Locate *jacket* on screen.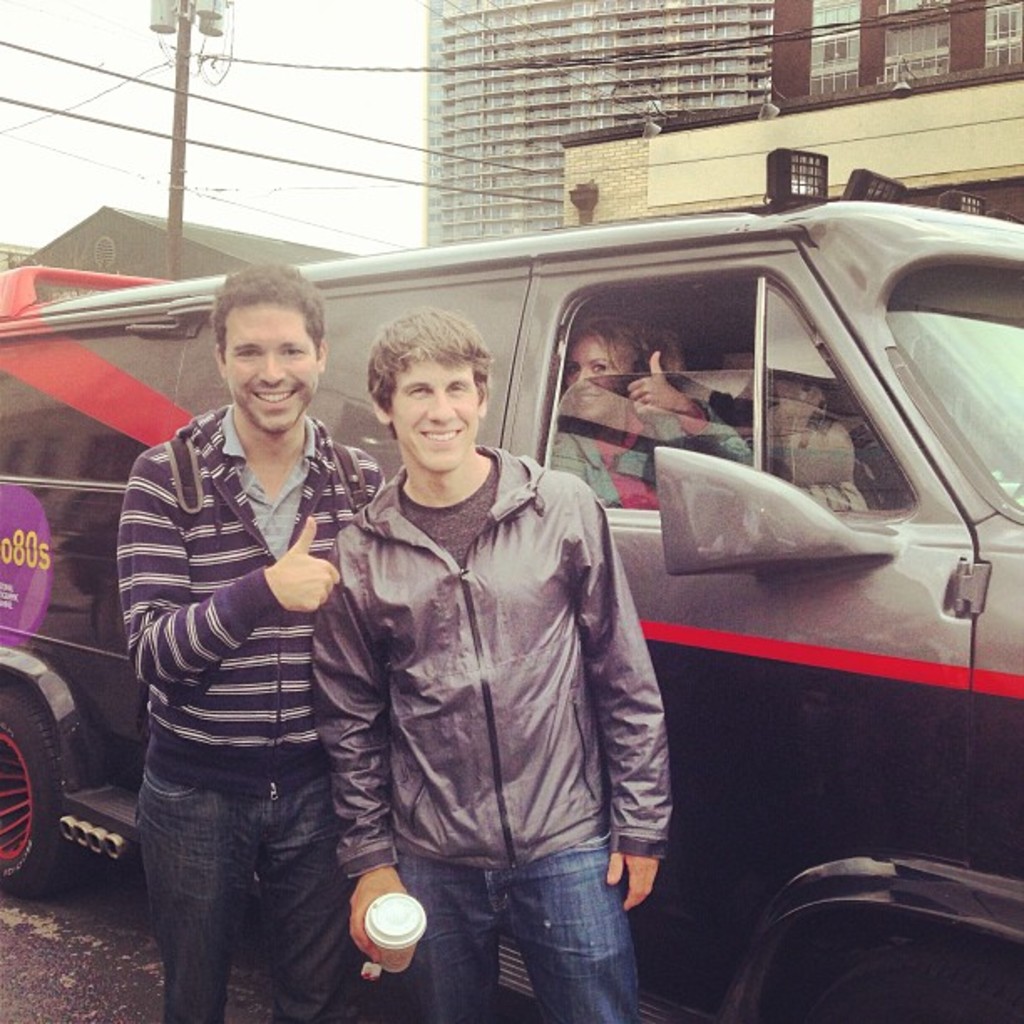
On screen at [328,408,658,880].
